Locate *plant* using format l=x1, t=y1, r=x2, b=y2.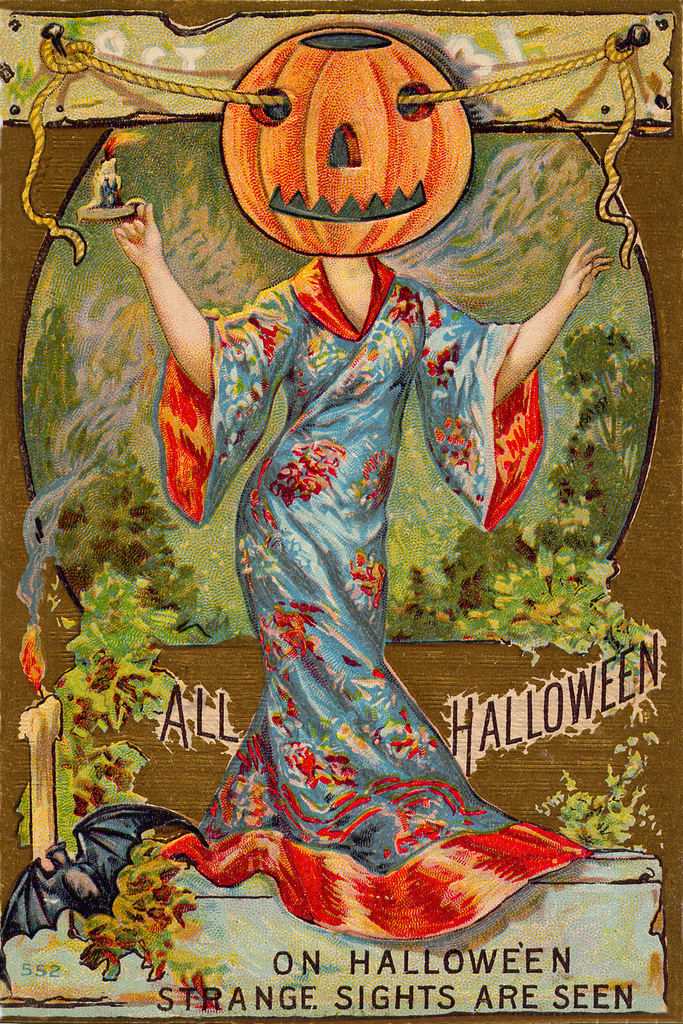
l=35, t=433, r=222, b=638.
